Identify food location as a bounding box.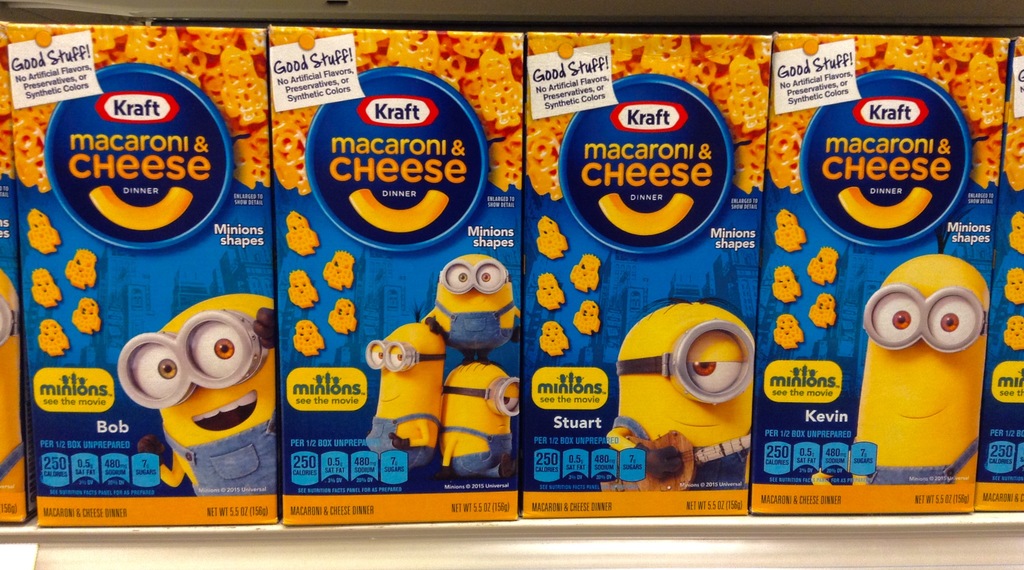
<region>328, 298, 360, 333</region>.
